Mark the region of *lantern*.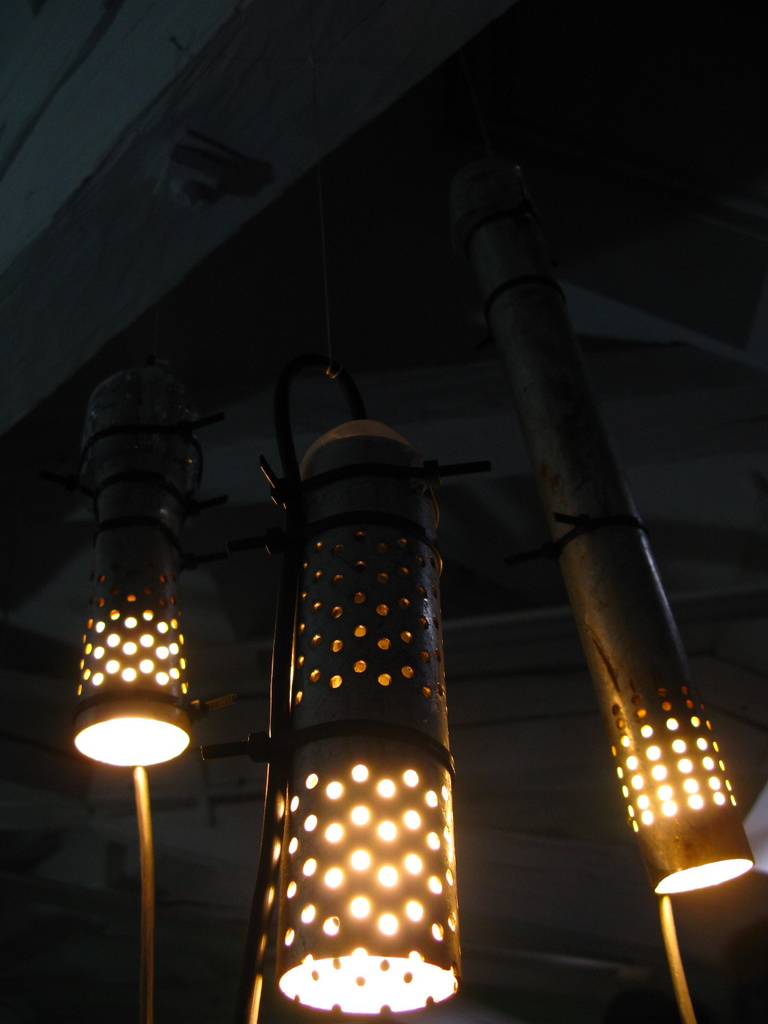
Region: <region>486, 174, 752, 899</region>.
